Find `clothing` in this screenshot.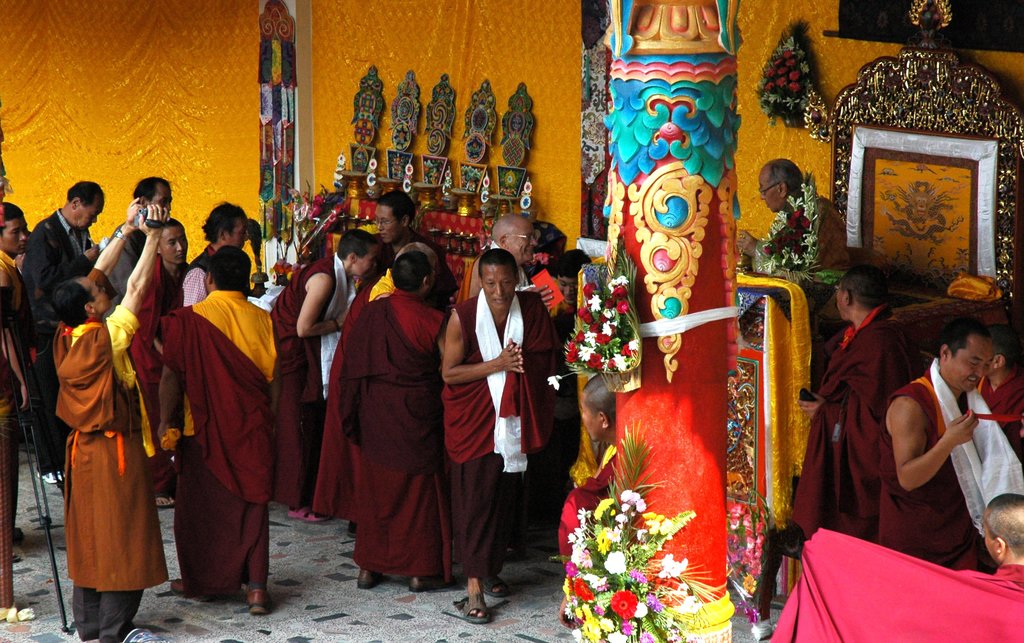
The bounding box for `clothing` is bbox=[827, 304, 879, 548].
